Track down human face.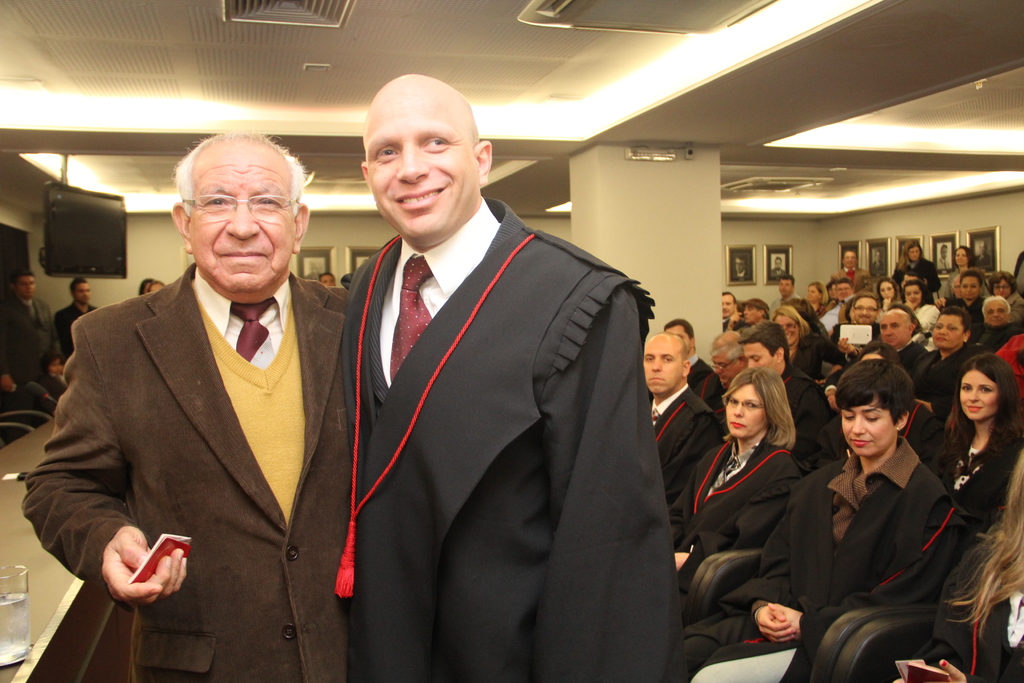
Tracked to detection(644, 340, 679, 395).
